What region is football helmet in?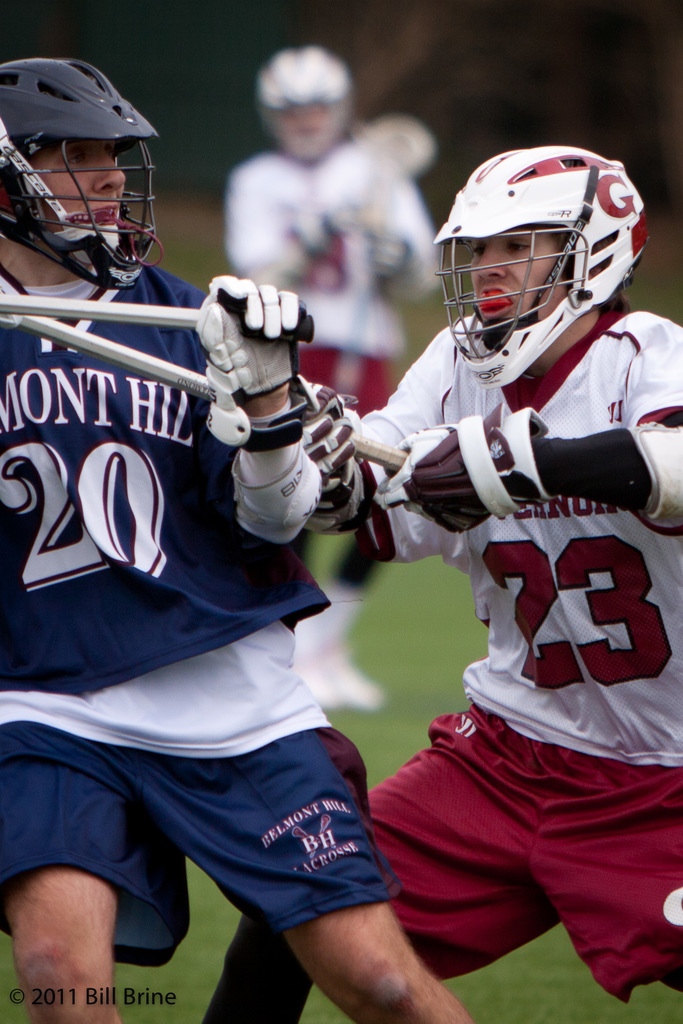
[left=434, top=136, right=652, bottom=362].
